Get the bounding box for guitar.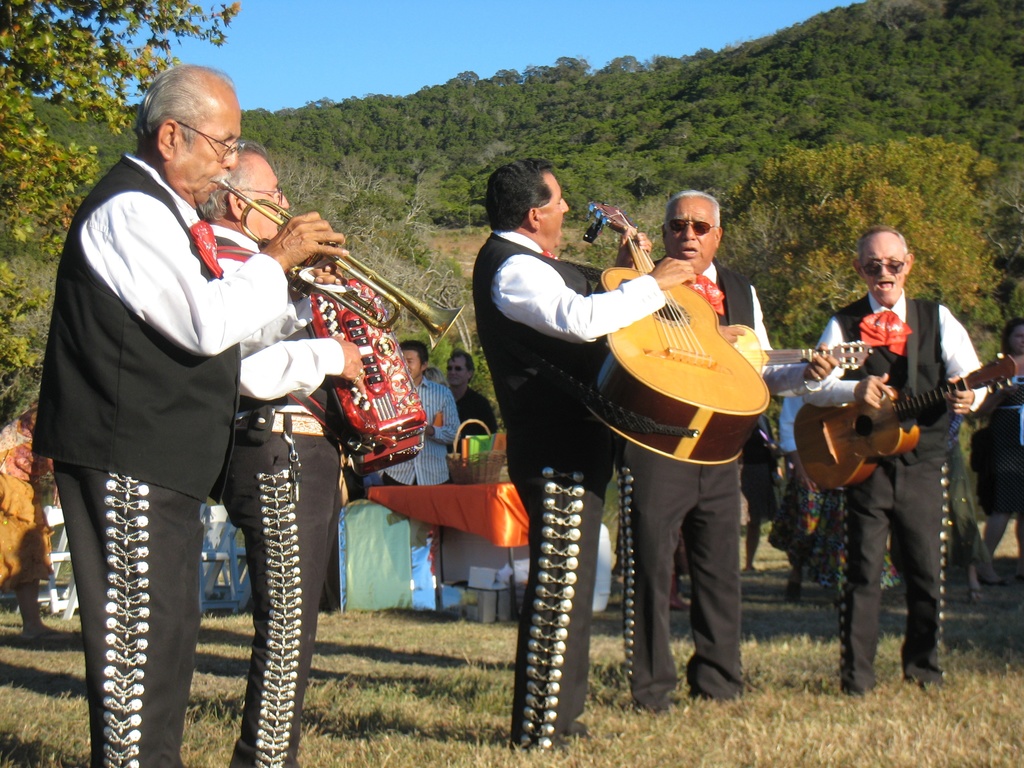
bbox=[792, 340, 1010, 488].
